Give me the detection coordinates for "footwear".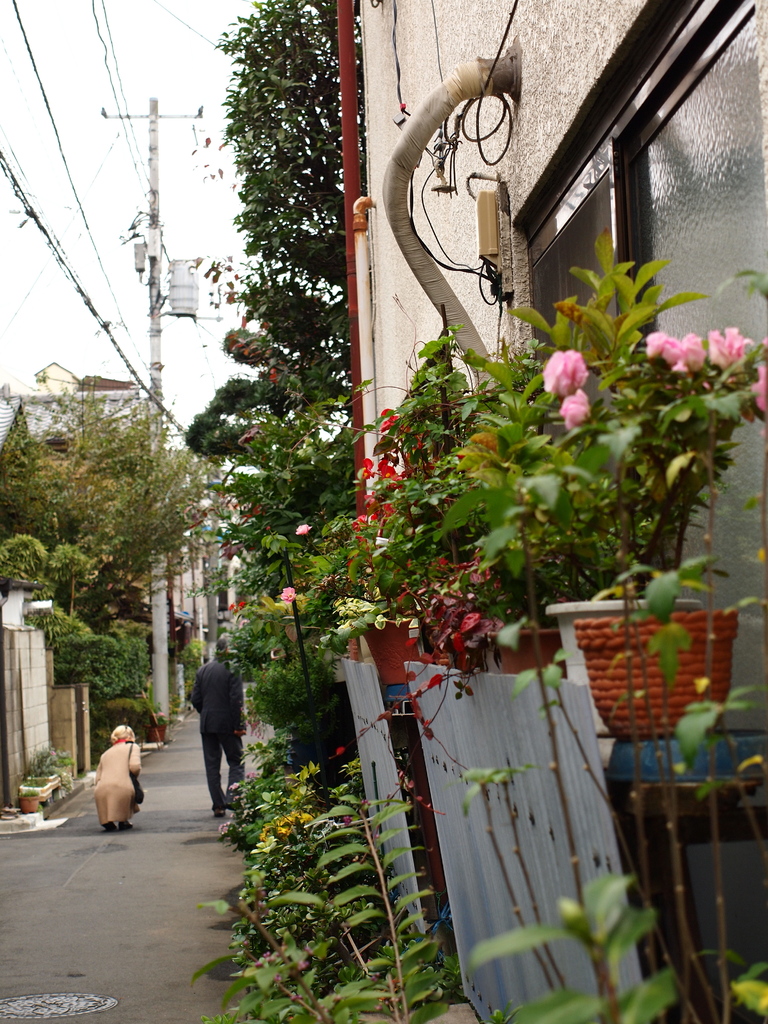
left=211, top=809, right=225, bottom=818.
